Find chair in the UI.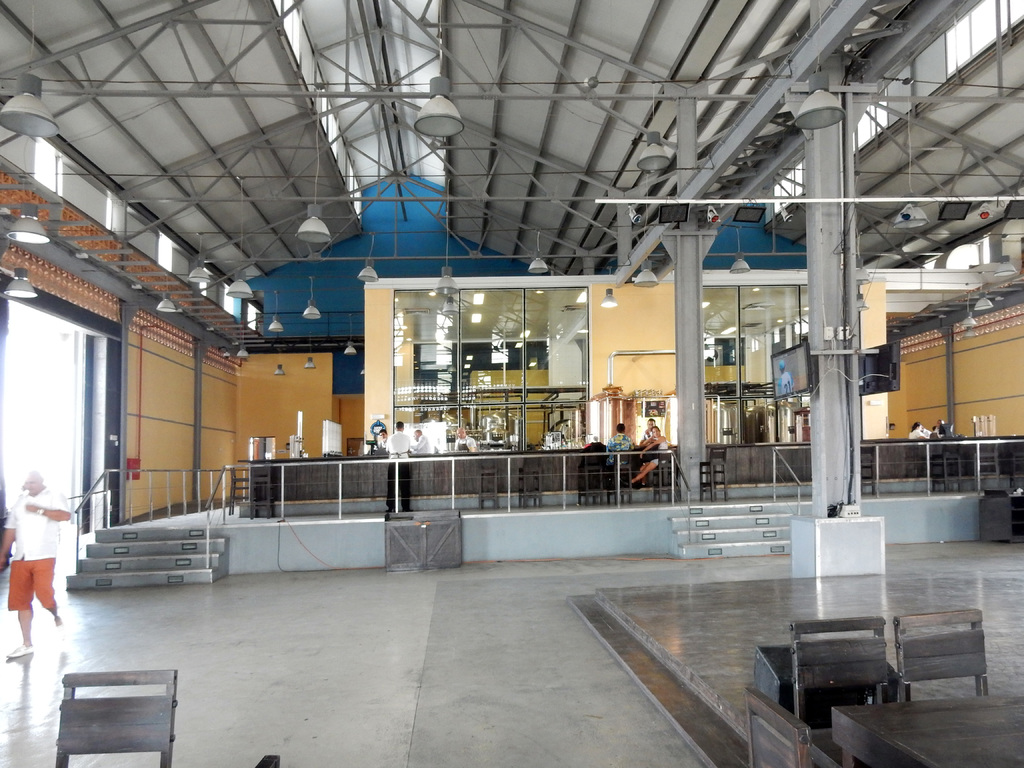
UI element at region(473, 458, 499, 512).
